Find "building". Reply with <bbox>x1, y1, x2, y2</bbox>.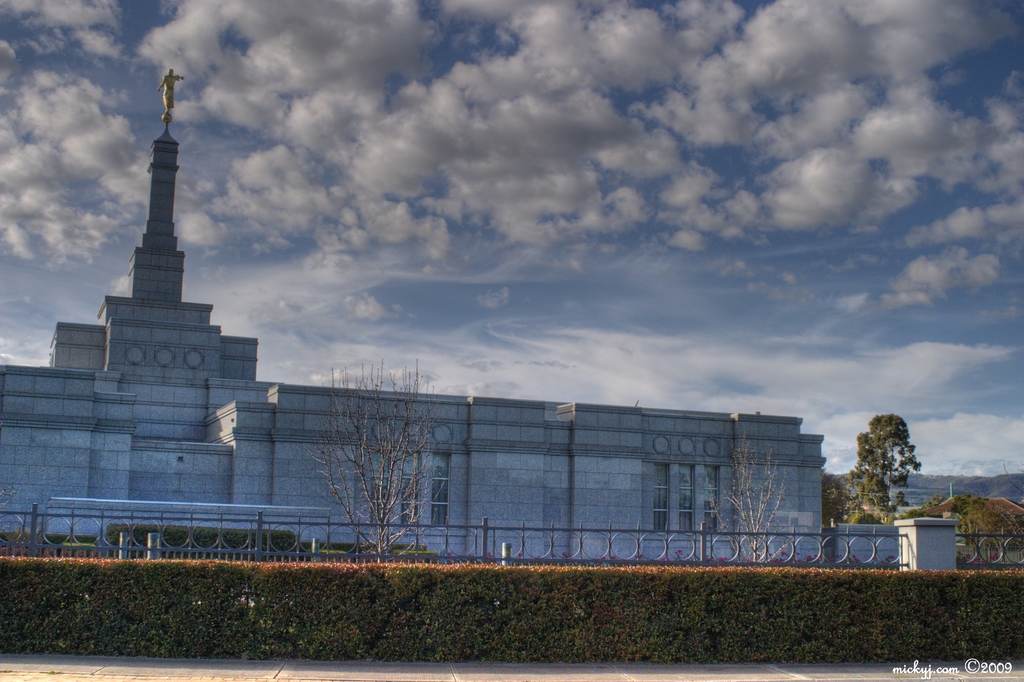
<bbox>0, 67, 828, 564</bbox>.
